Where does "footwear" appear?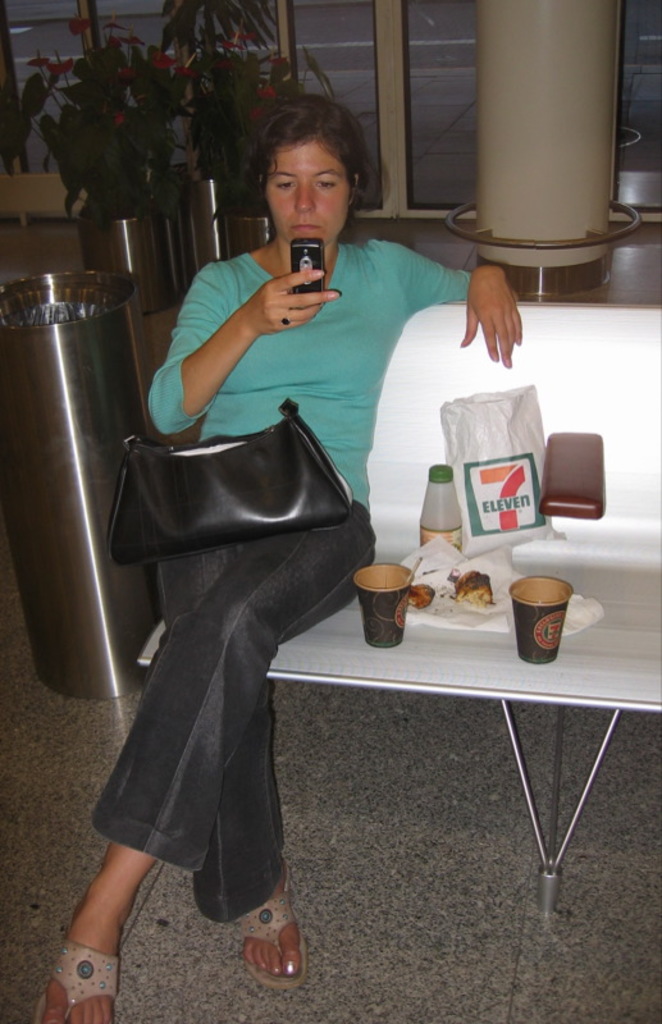
Appears at [x1=32, y1=957, x2=115, y2=1023].
